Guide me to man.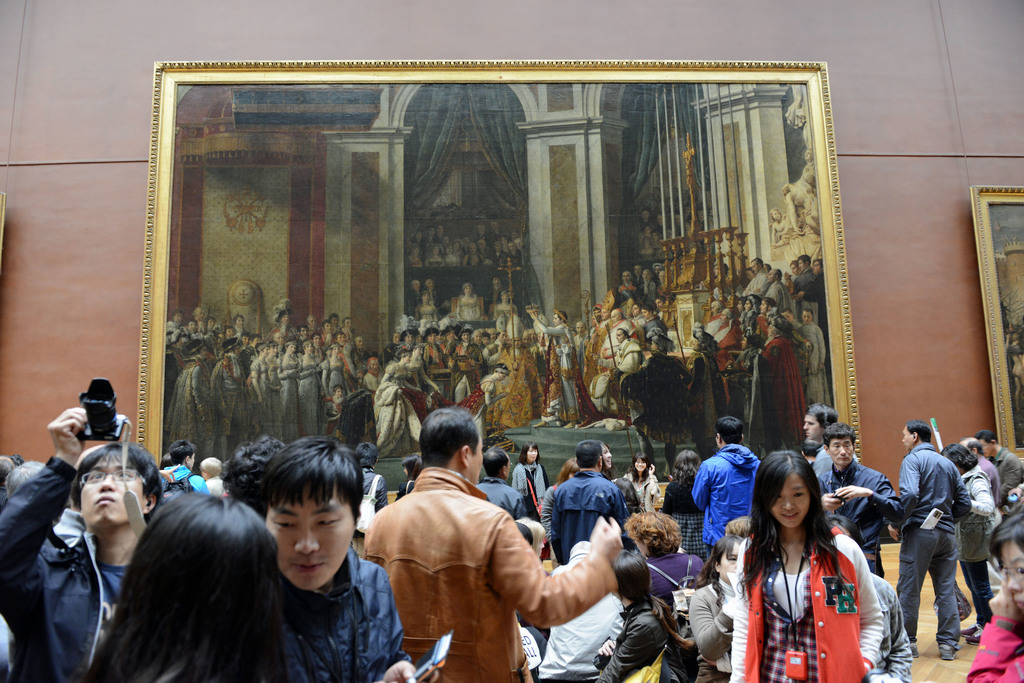
Guidance: <bbox>353, 437, 388, 563</bbox>.
